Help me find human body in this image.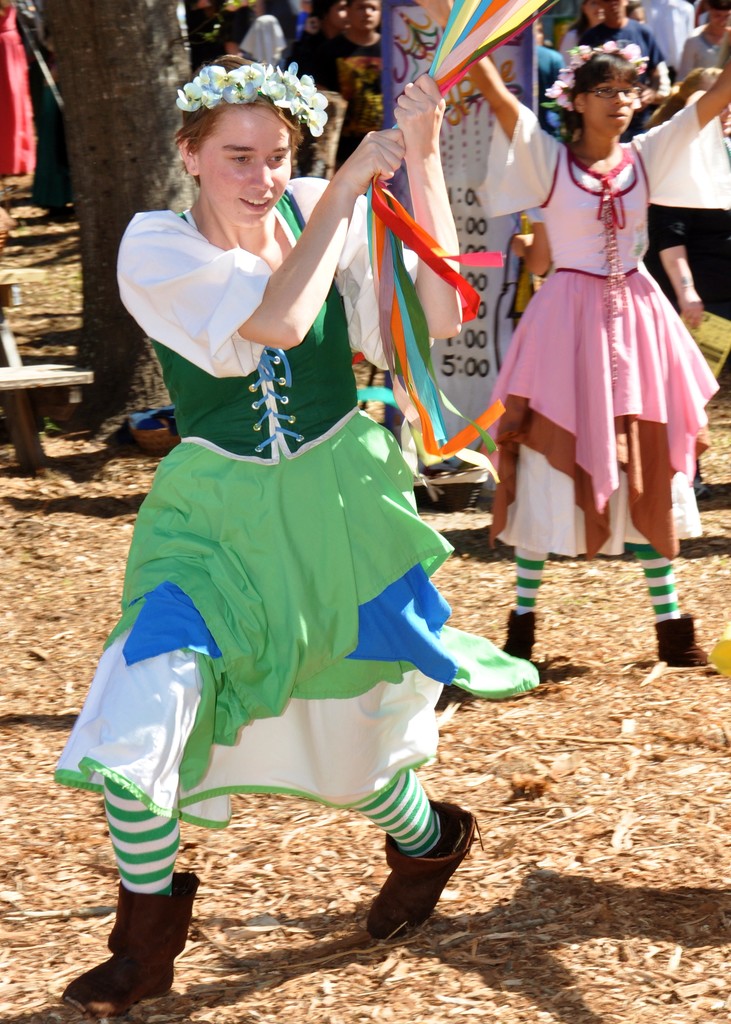
Found it: l=400, t=0, r=730, b=697.
